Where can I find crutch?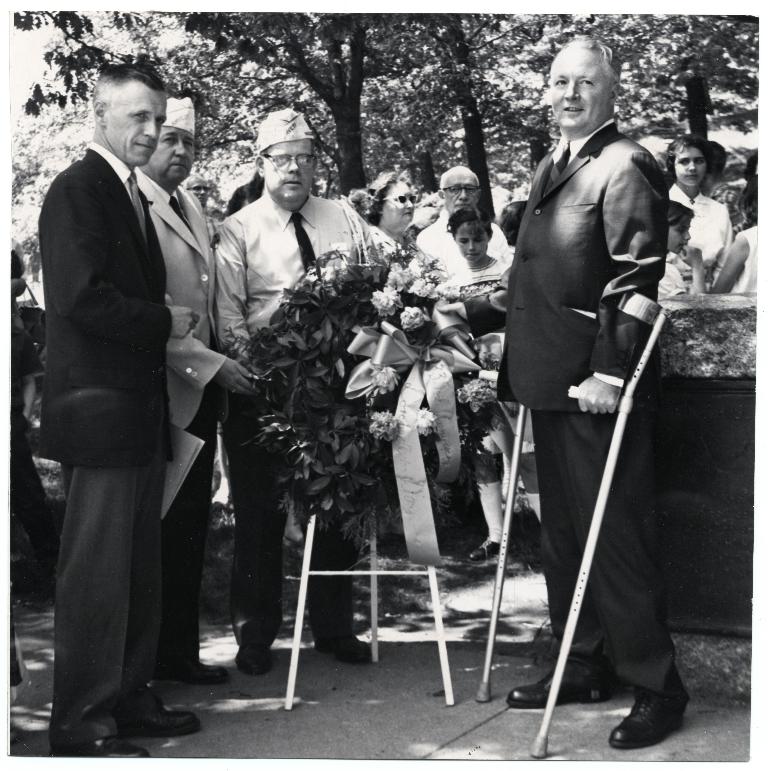
You can find it at 470/401/524/702.
